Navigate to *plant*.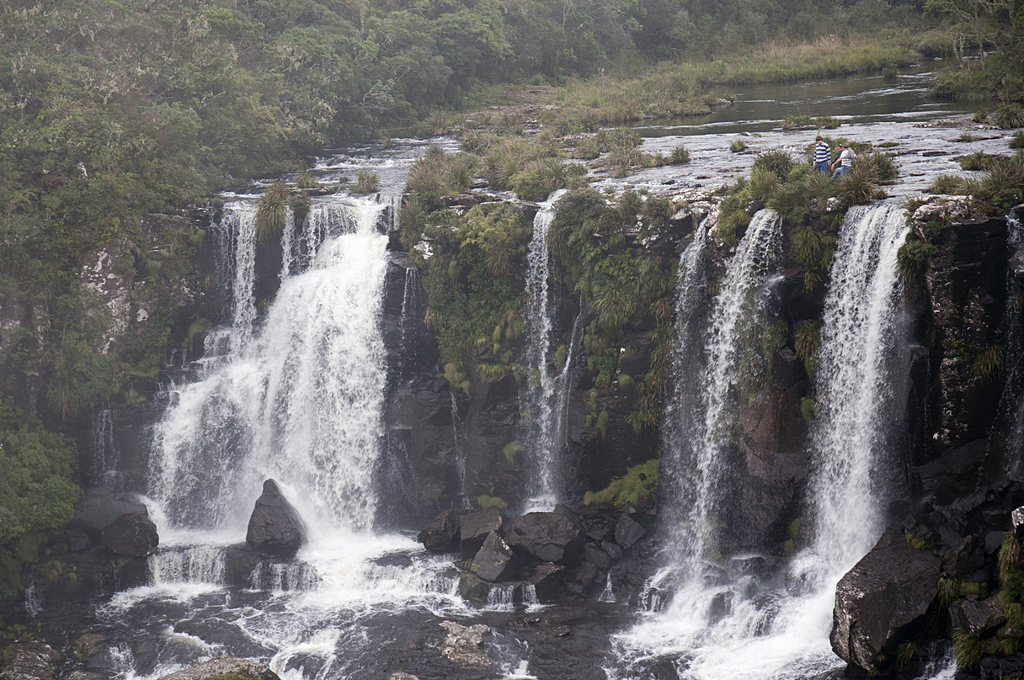
Navigation target: locate(758, 146, 797, 170).
